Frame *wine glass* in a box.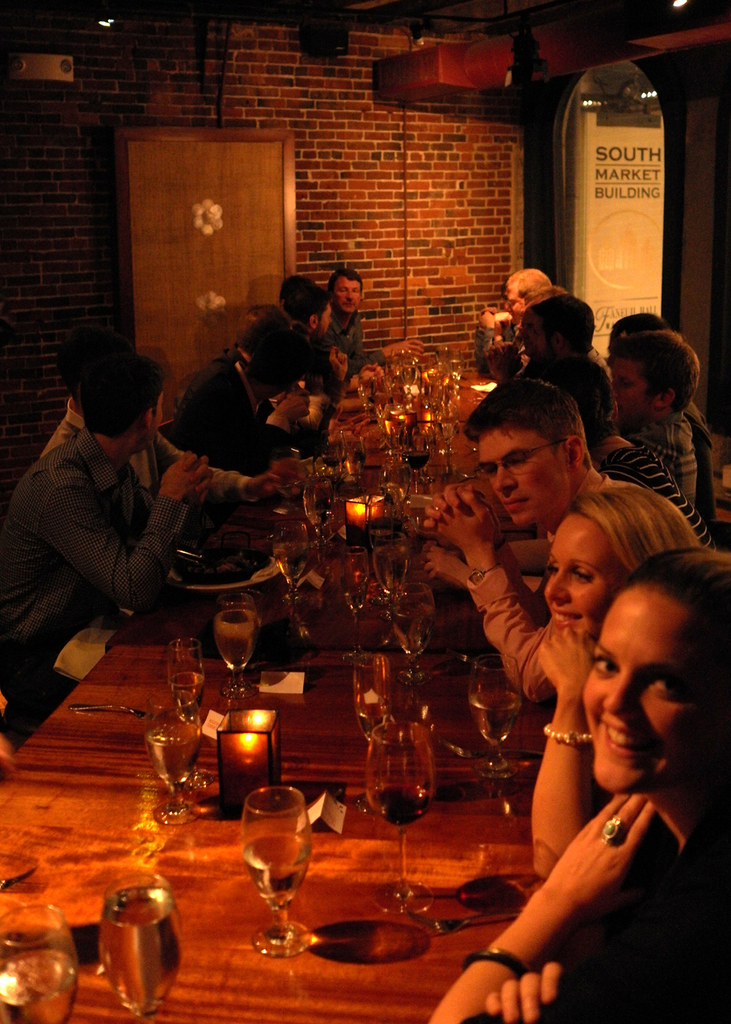
[304,477,348,551].
